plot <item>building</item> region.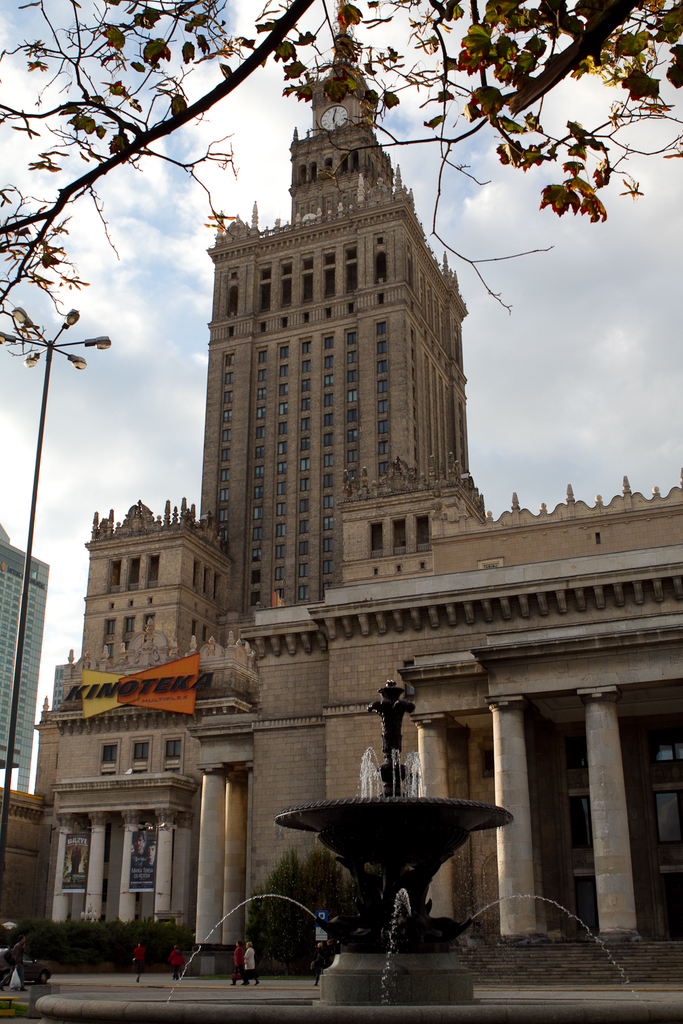
Plotted at pyautogui.locateOnScreen(0, 528, 51, 767).
